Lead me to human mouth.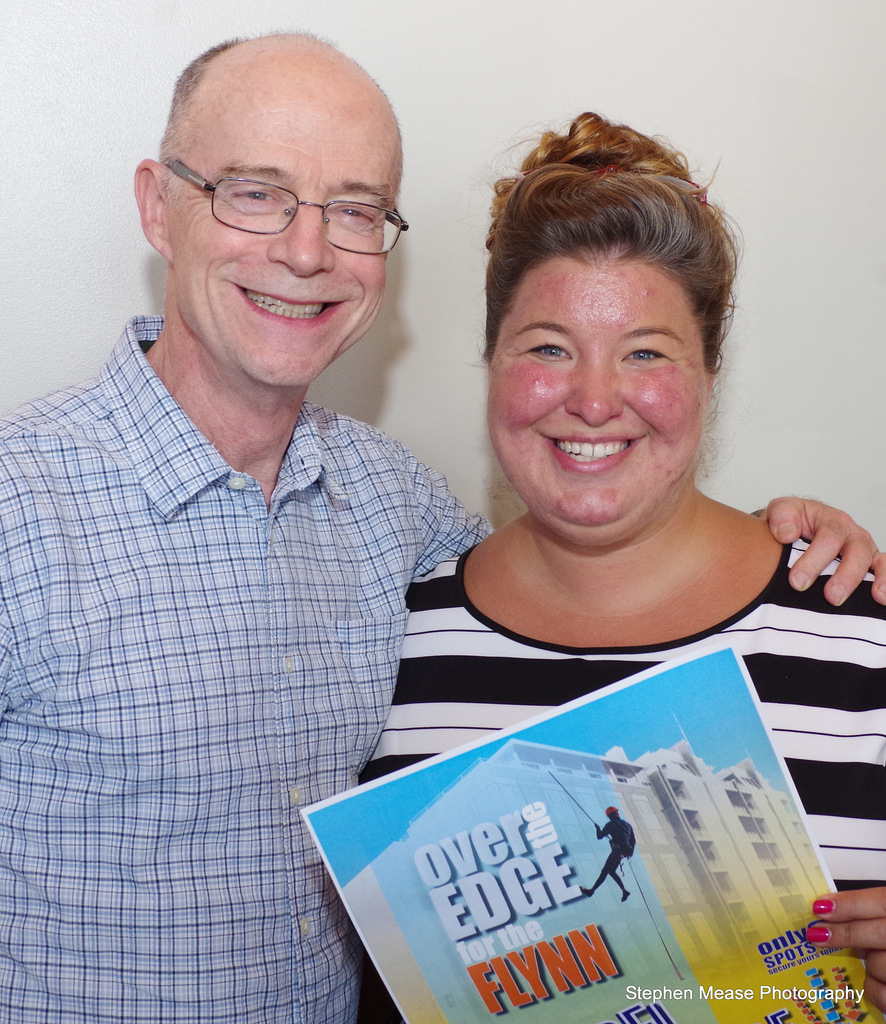
Lead to select_region(540, 430, 650, 470).
